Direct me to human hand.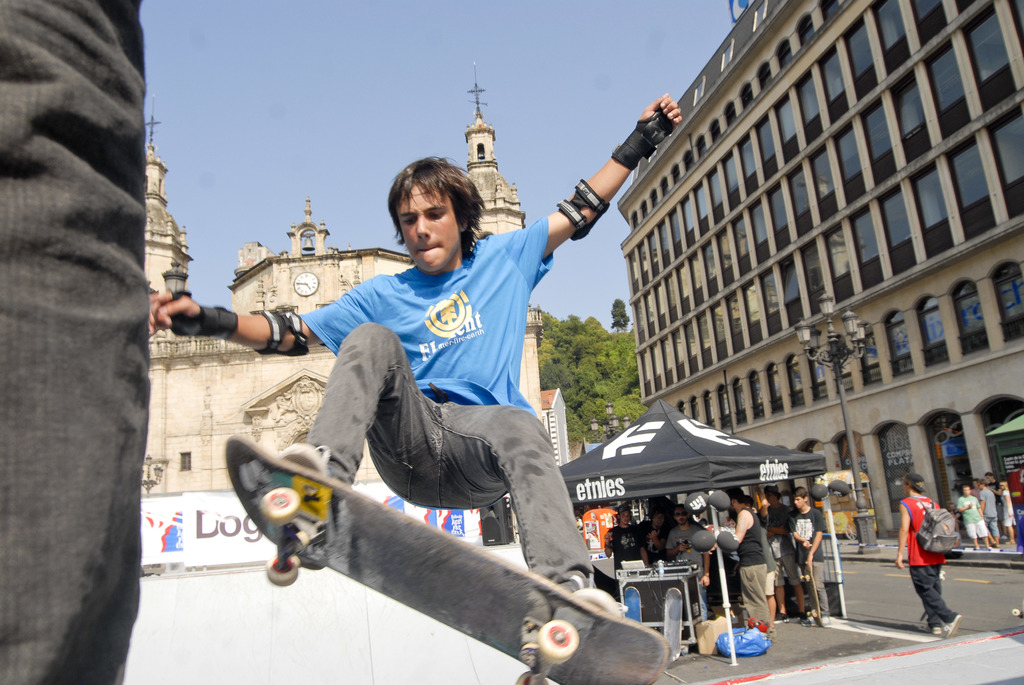
Direction: 804,540,812,549.
